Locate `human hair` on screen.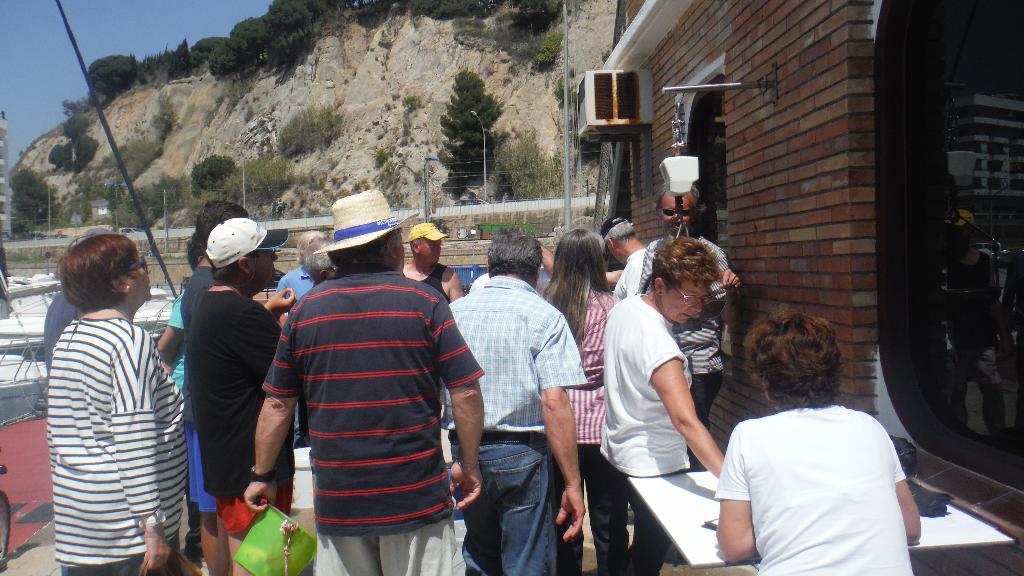
On screen at [x1=188, y1=234, x2=200, y2=276].
